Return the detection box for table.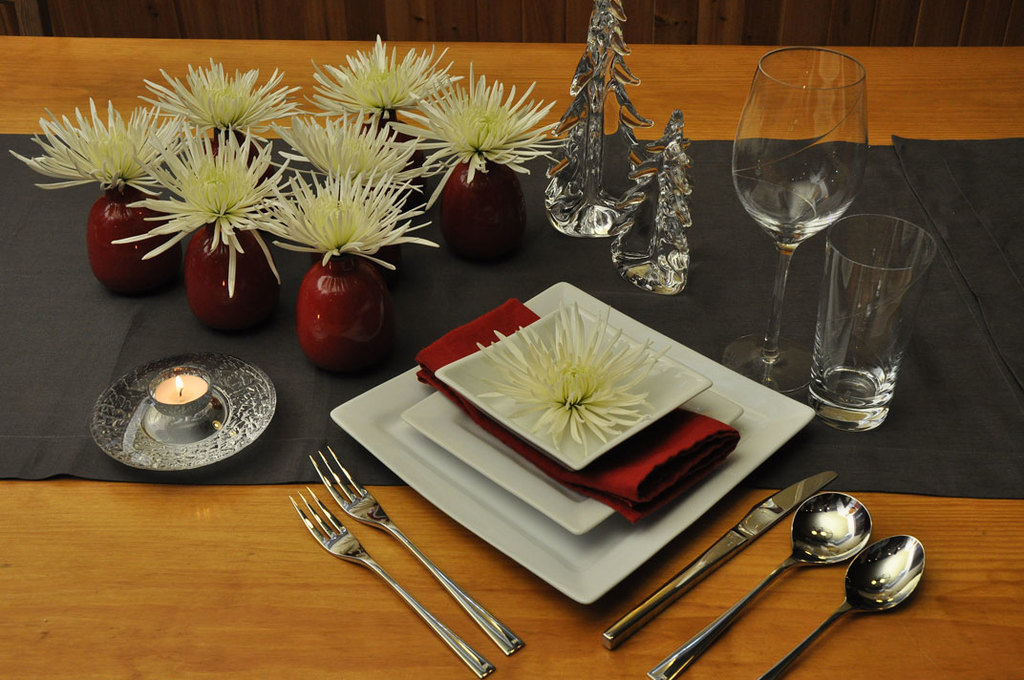
box(0, 86, 1023, 666).
